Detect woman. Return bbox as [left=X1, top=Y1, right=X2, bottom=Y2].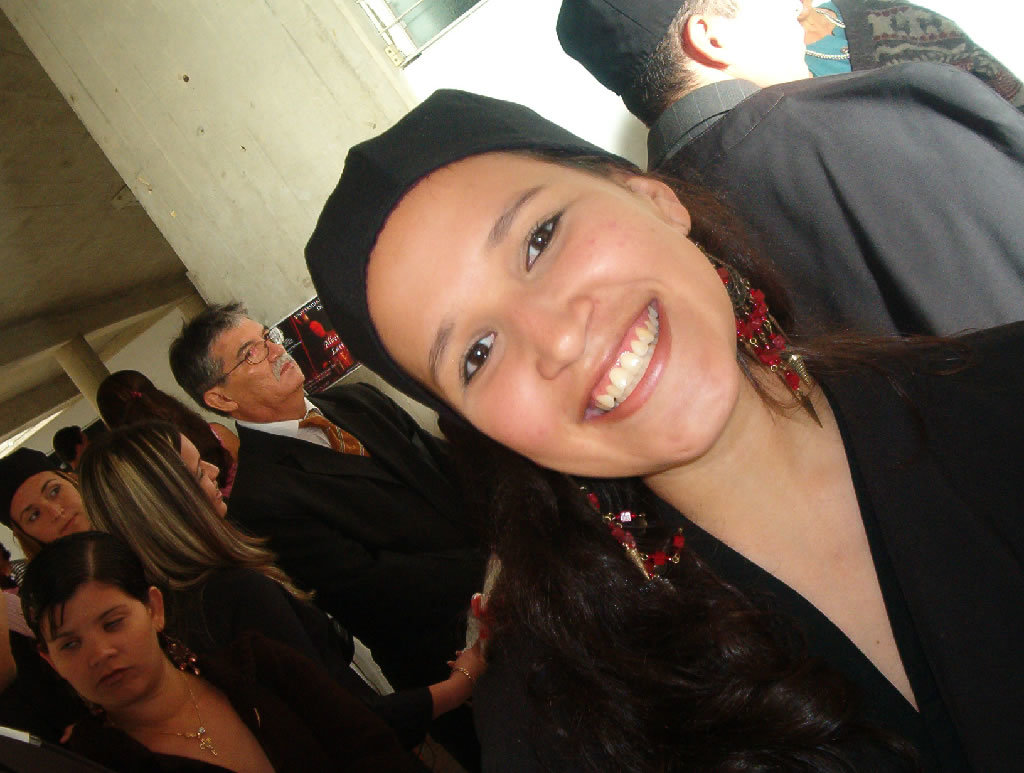
[left=243, top=30, right=947, bottom=772].
